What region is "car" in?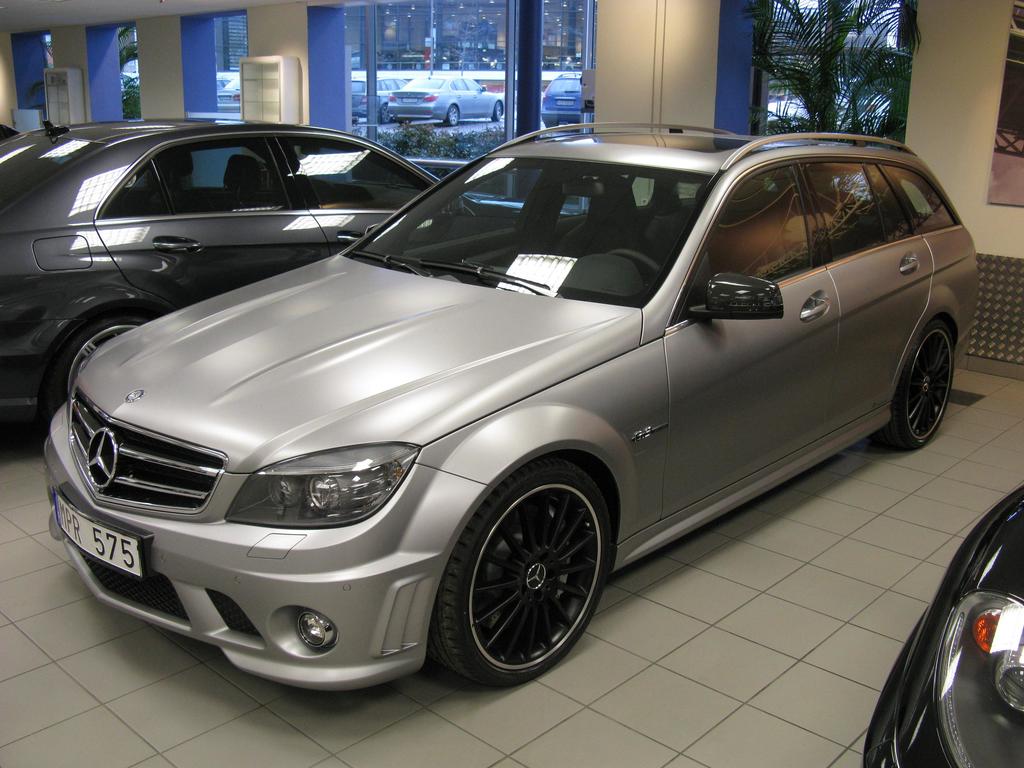
<bbox>351, 74, 406, 114</bbox>.
